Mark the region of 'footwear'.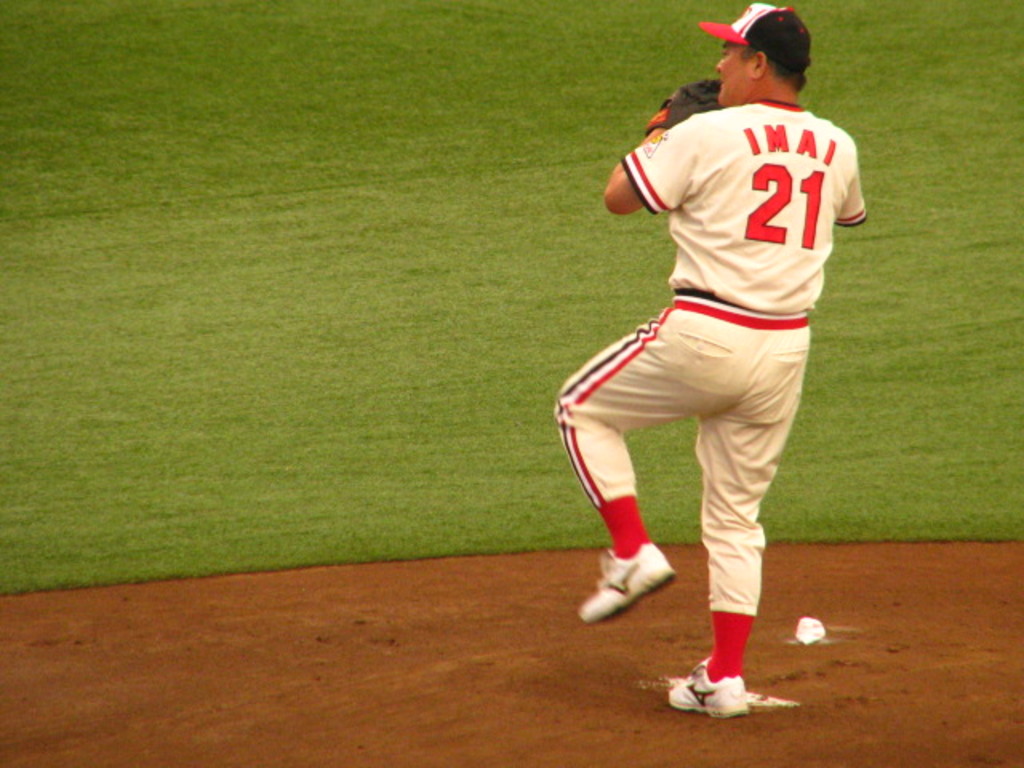
Region: {"x1": 662, "y1": 658, "x2": 747, "y2": 718}.
